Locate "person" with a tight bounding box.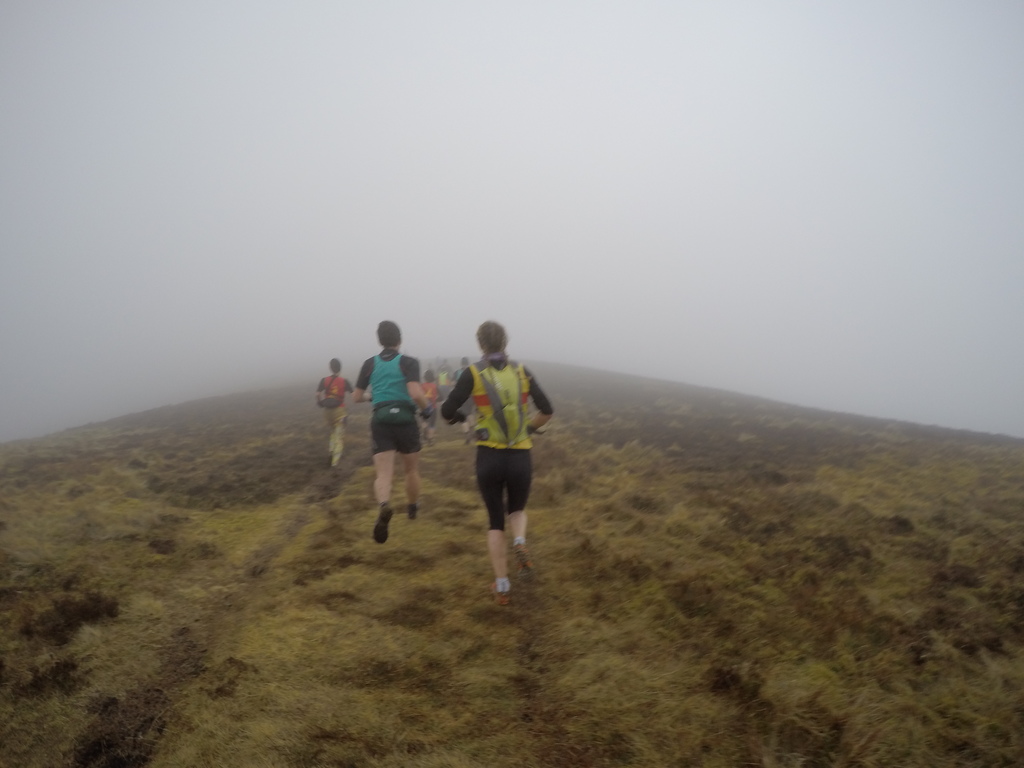
[350, 321, 436, 545].
